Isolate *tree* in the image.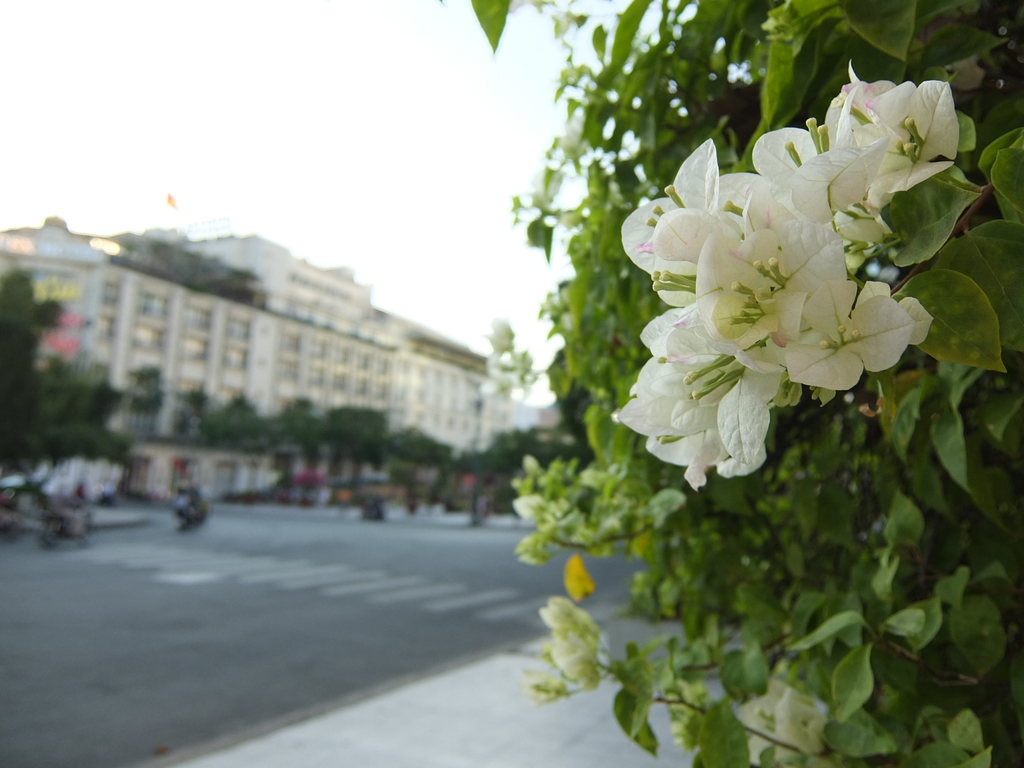
Isolated region: (173,391,225,457).
